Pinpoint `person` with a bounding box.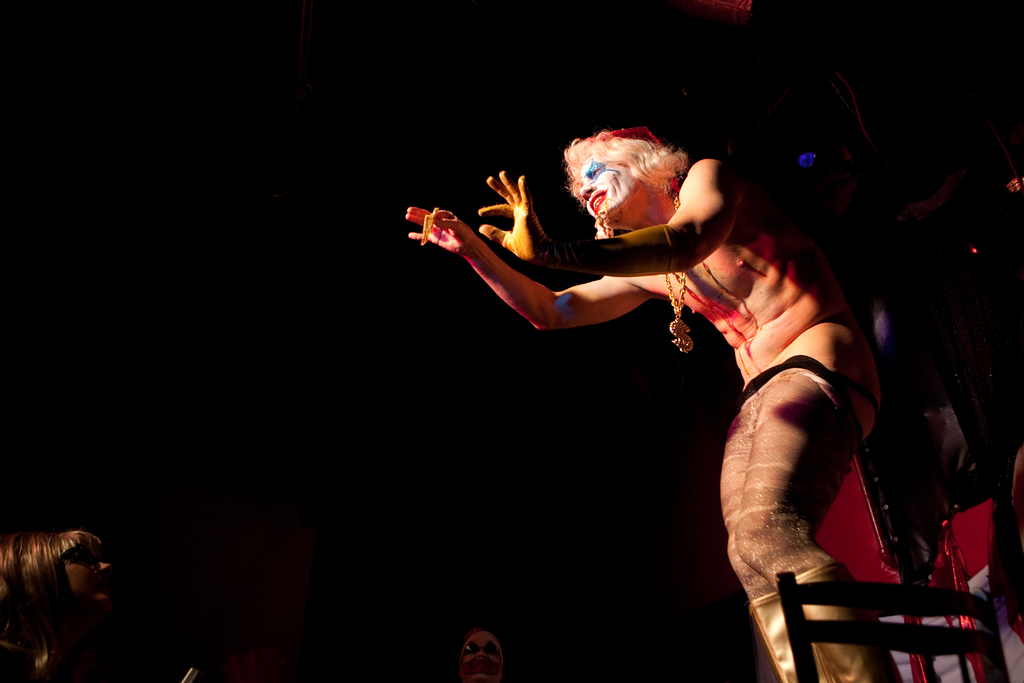
left=406, top=125, right=883, bottom=682.
